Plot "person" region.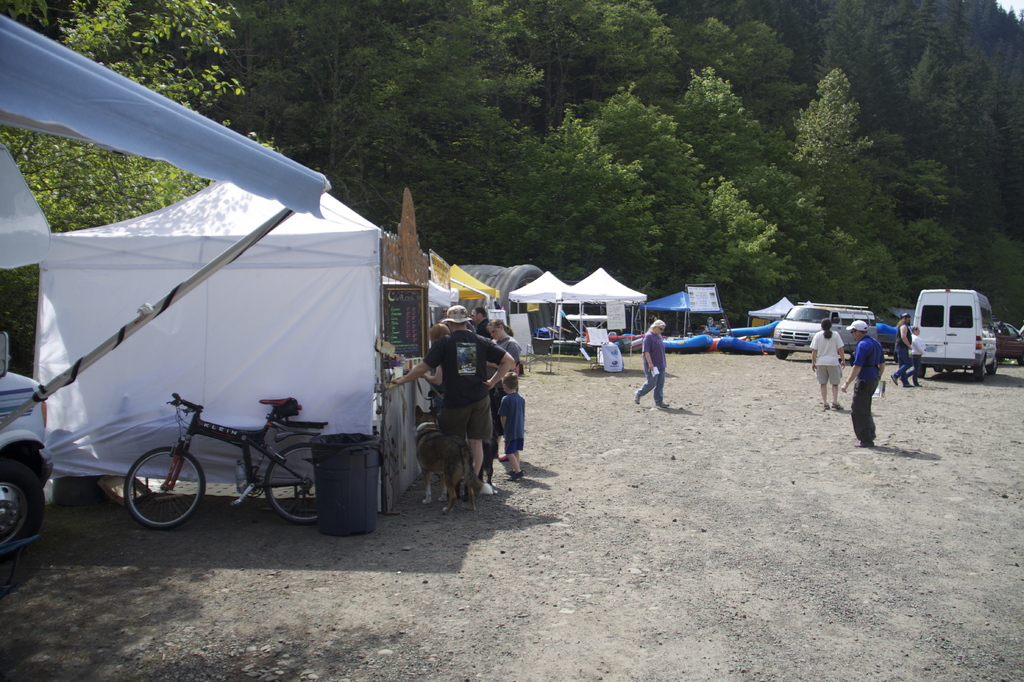
Plotted at locate(848, 314, 883, 440).
